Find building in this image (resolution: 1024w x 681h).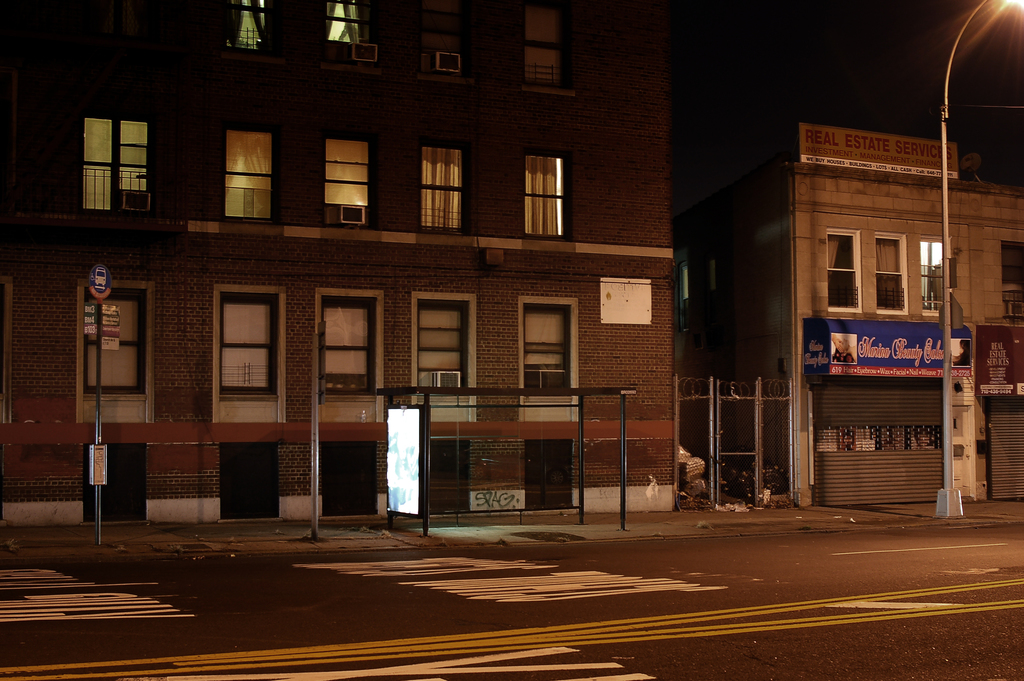
0 0 671 529.
